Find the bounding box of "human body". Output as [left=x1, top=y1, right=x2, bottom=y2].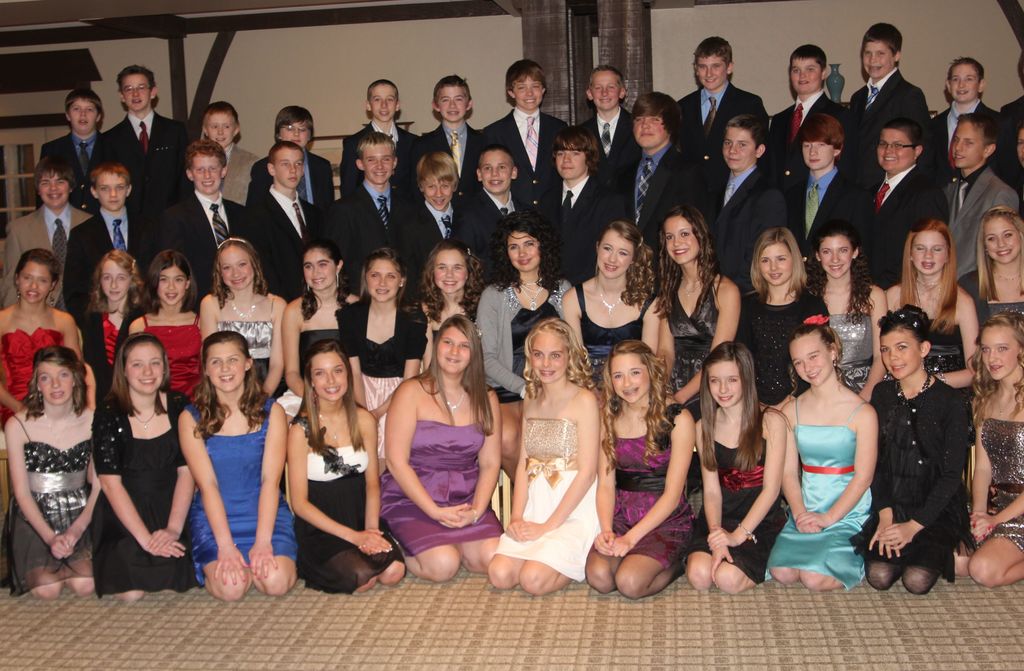
[left=778, top=43, right=844, bottom=178].
